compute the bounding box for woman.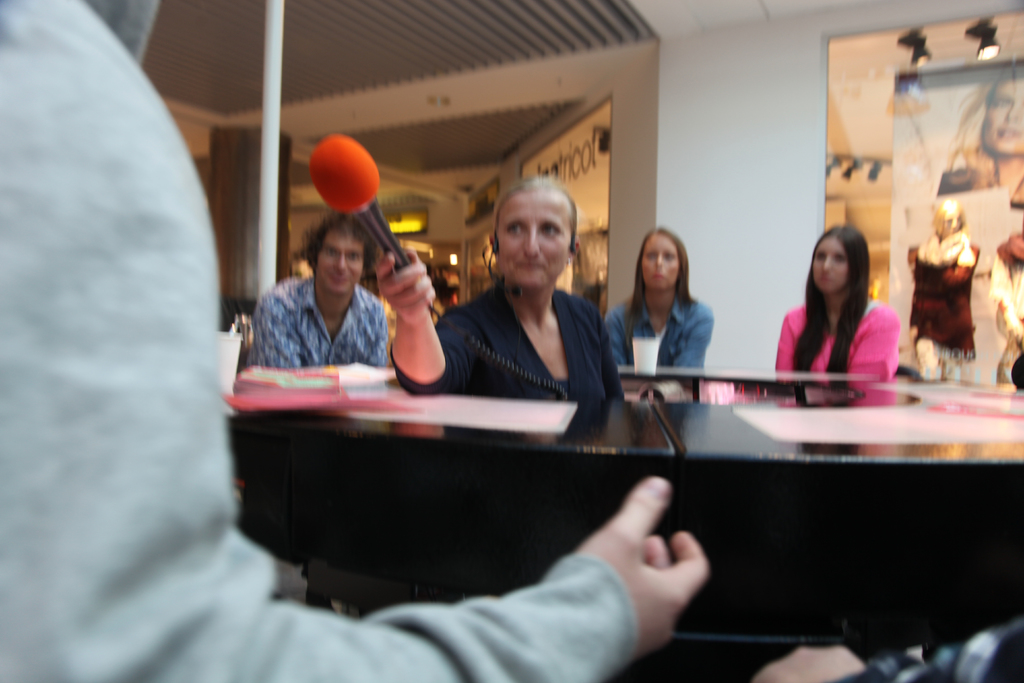
box(766, 220, 896, 383).
